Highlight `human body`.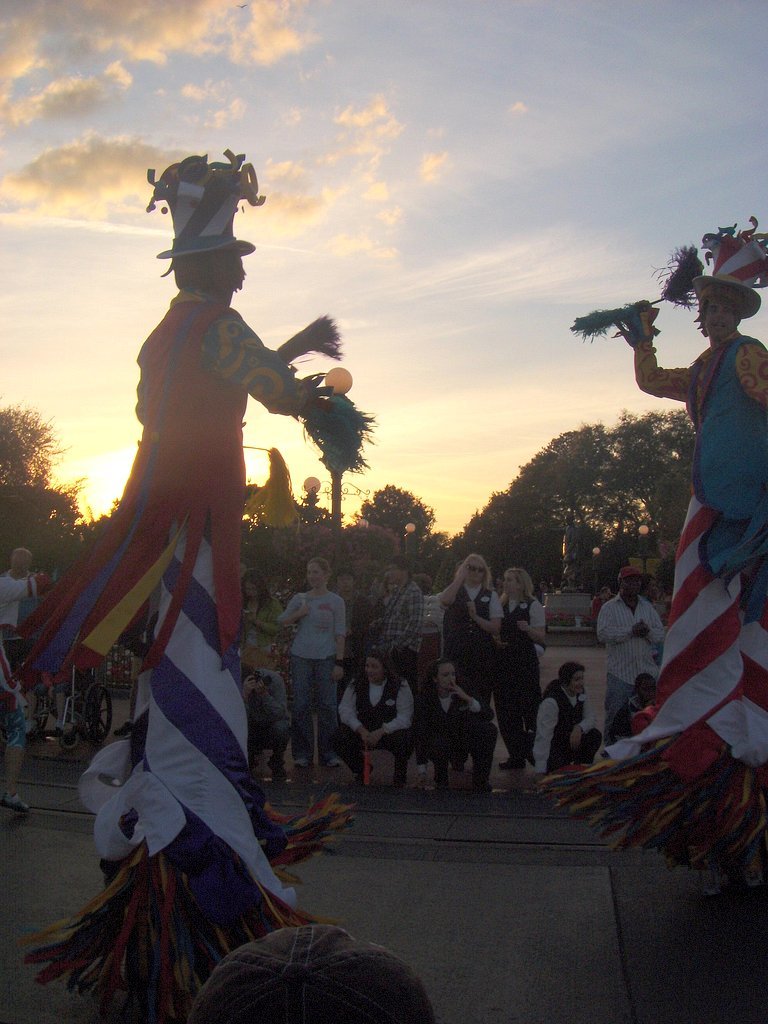
Highlighted region: crop(533, 308, 767, 907).
